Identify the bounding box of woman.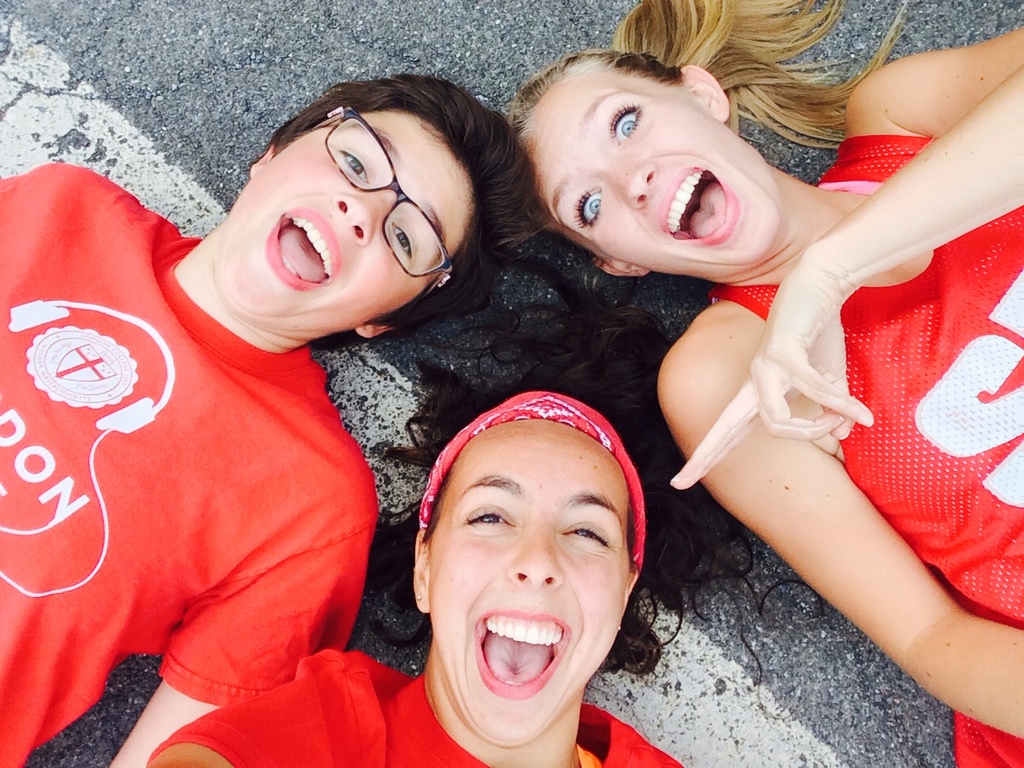
{"x1": 131, "y1": 248, "x2": 829, "y2": 767}.
